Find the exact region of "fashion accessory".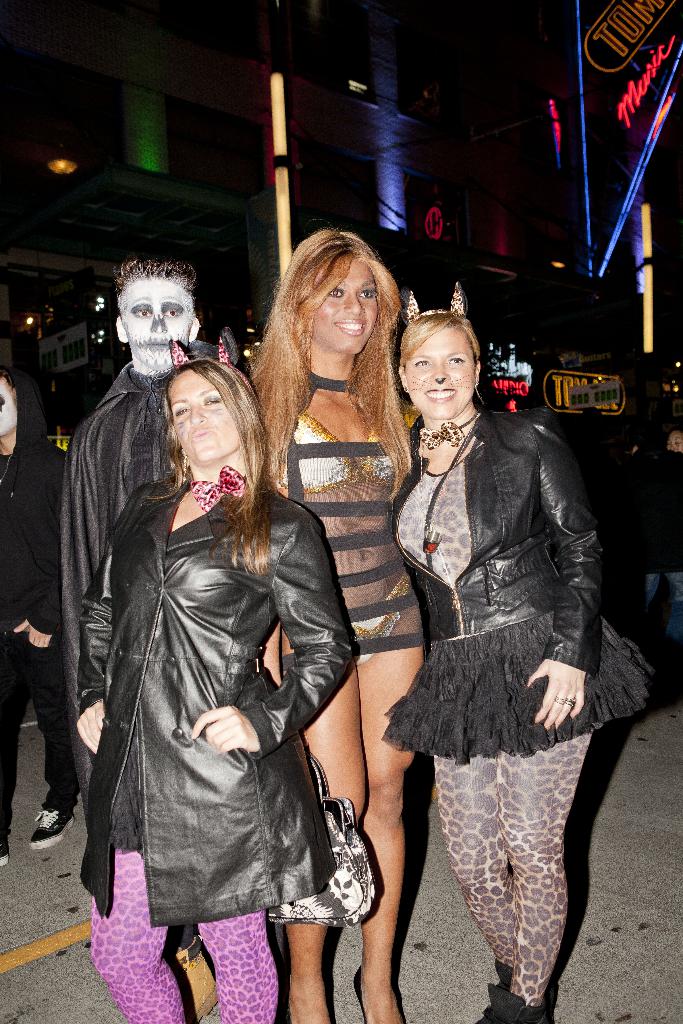
Exact region: region(169, 489, 193, 512).
